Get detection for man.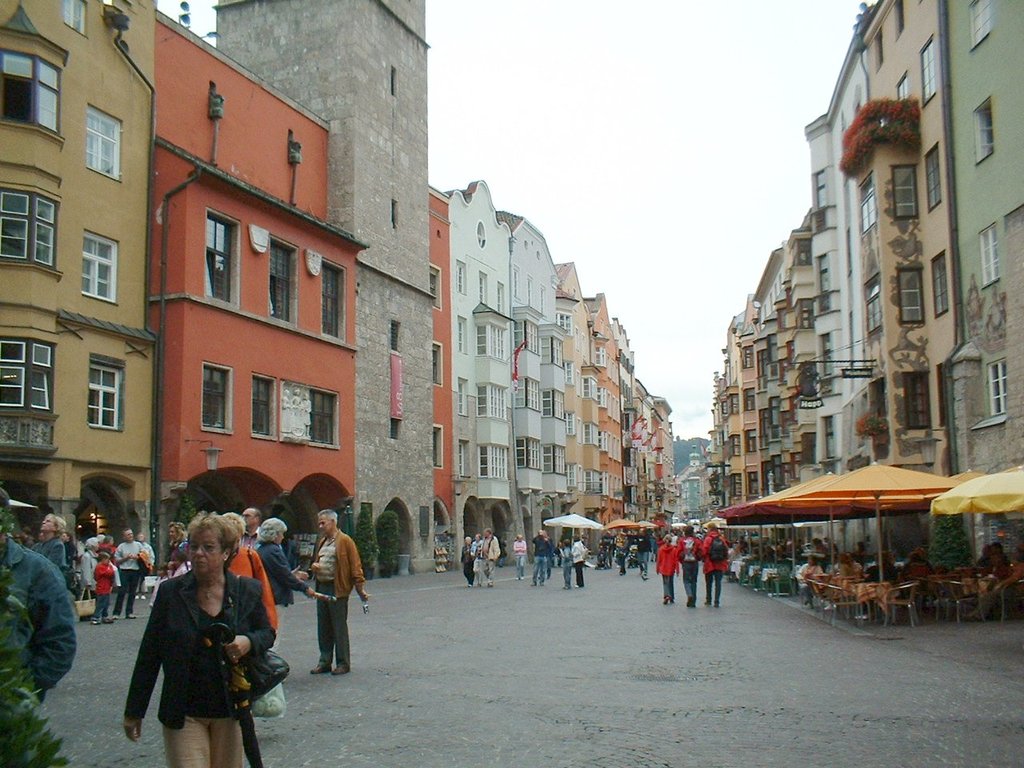
Detection: rect(486, 530, 502, 584).
